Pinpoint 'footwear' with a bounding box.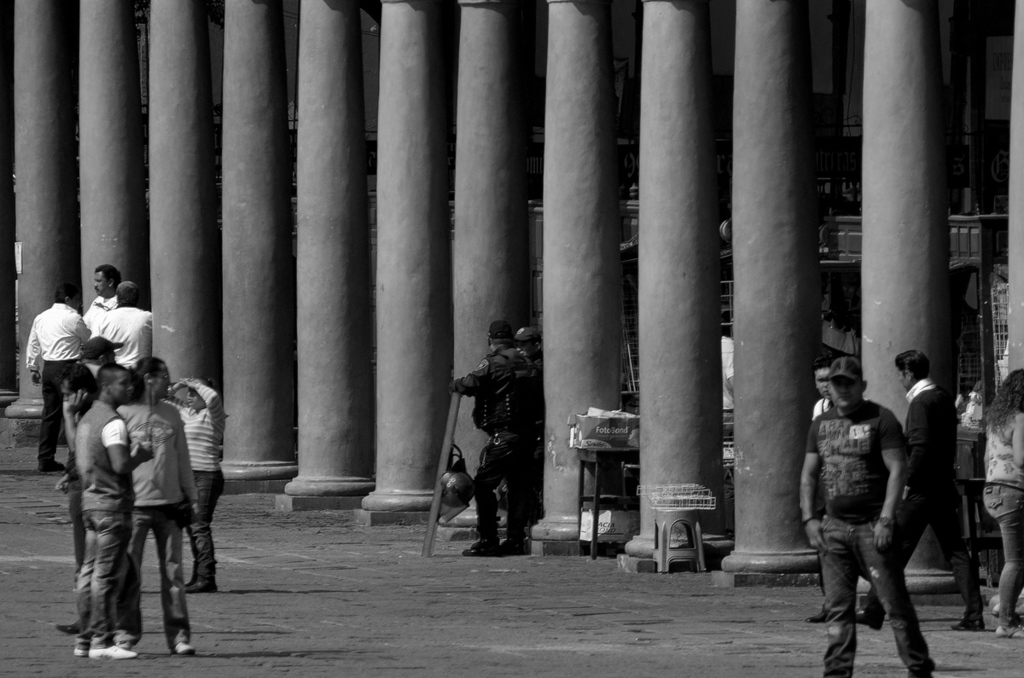
BBox(947, 617, 982, 630).
